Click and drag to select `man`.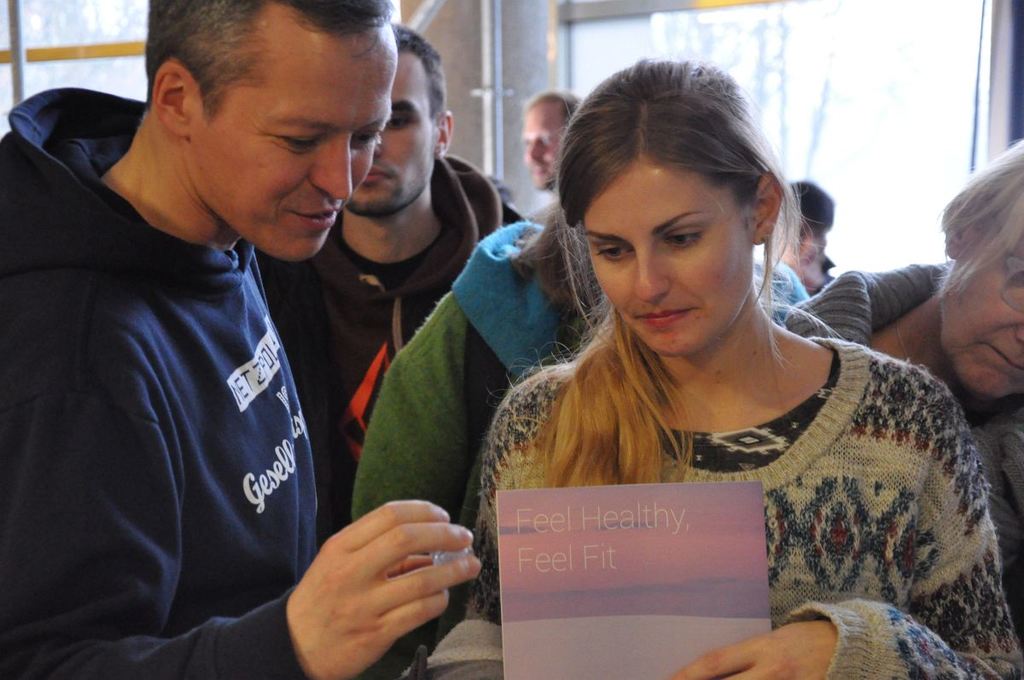
Selection: (0,0,481,679).
